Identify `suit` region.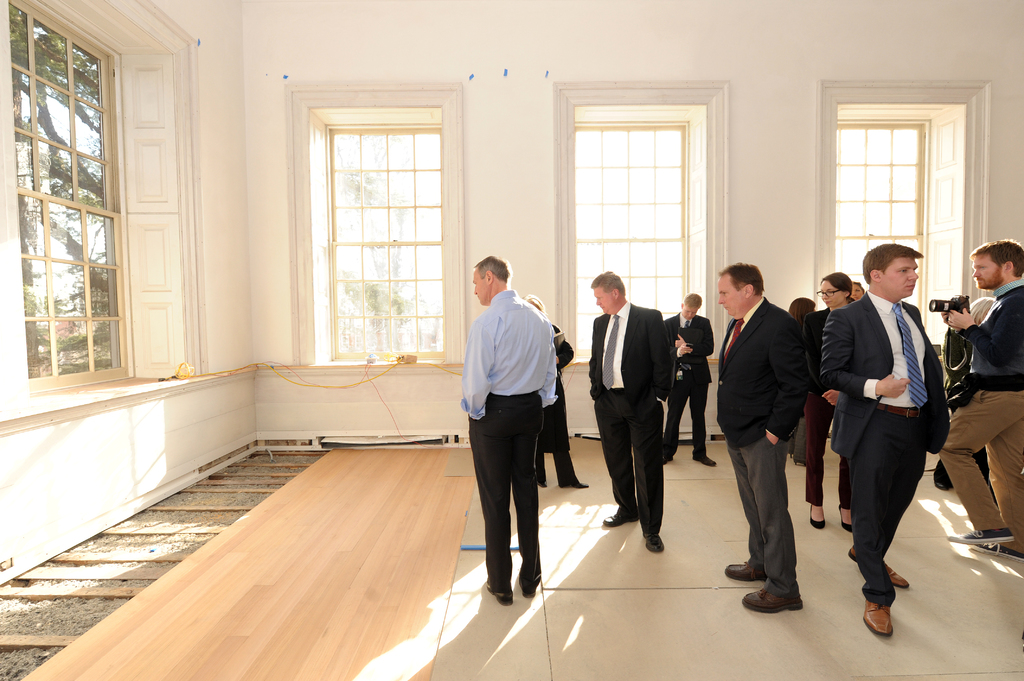
Region: (left=804, top=303, right=850, bottom=504).
